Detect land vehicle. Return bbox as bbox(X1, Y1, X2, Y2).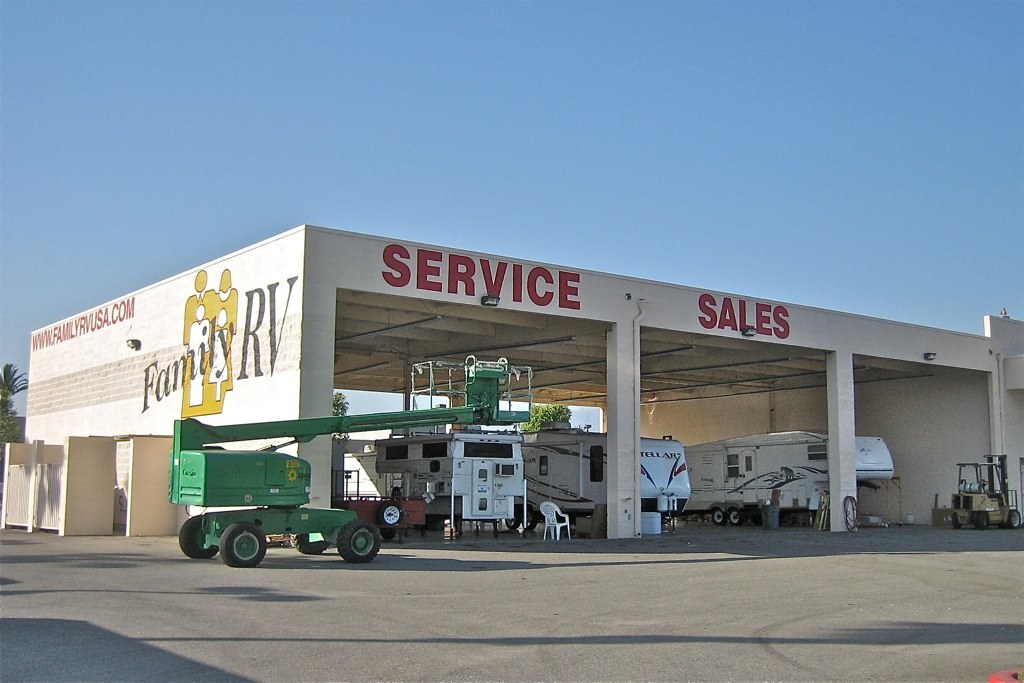
bbox(168, 445, 392, 571).
